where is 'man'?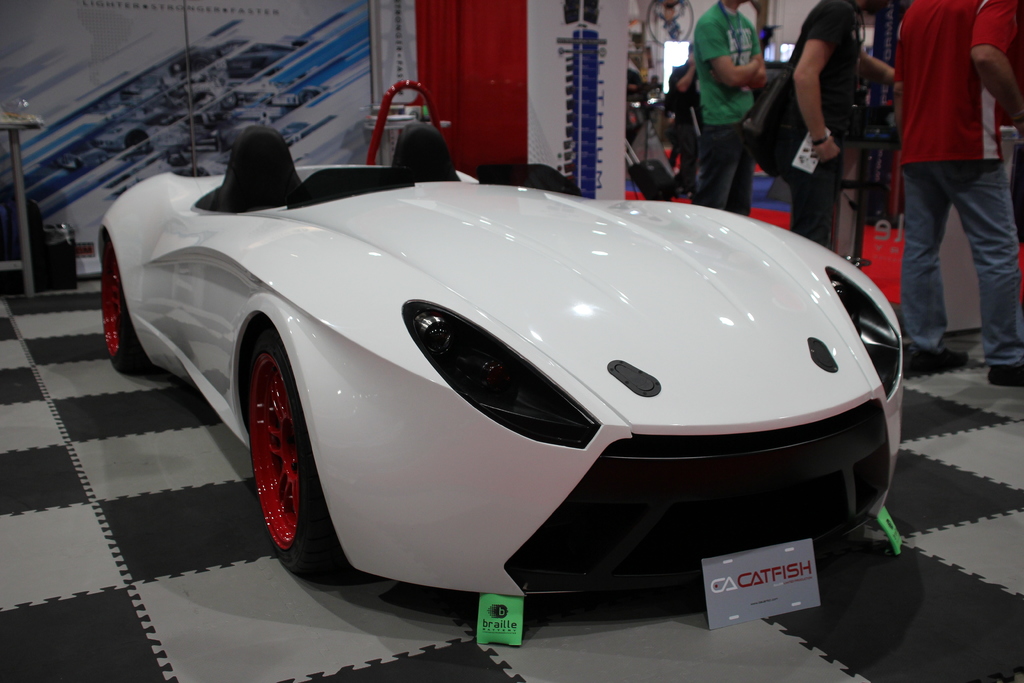
(x1=873, y1=0, x2=1018, y2=386).
